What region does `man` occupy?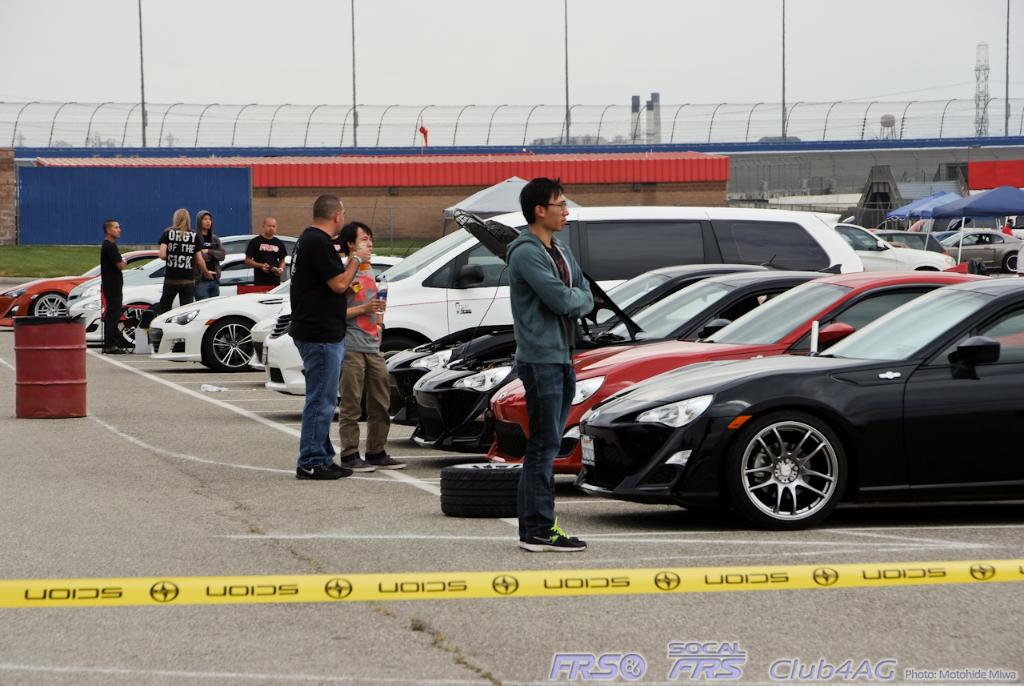
[x1=337, y1=220, x2=406, y2=472].
